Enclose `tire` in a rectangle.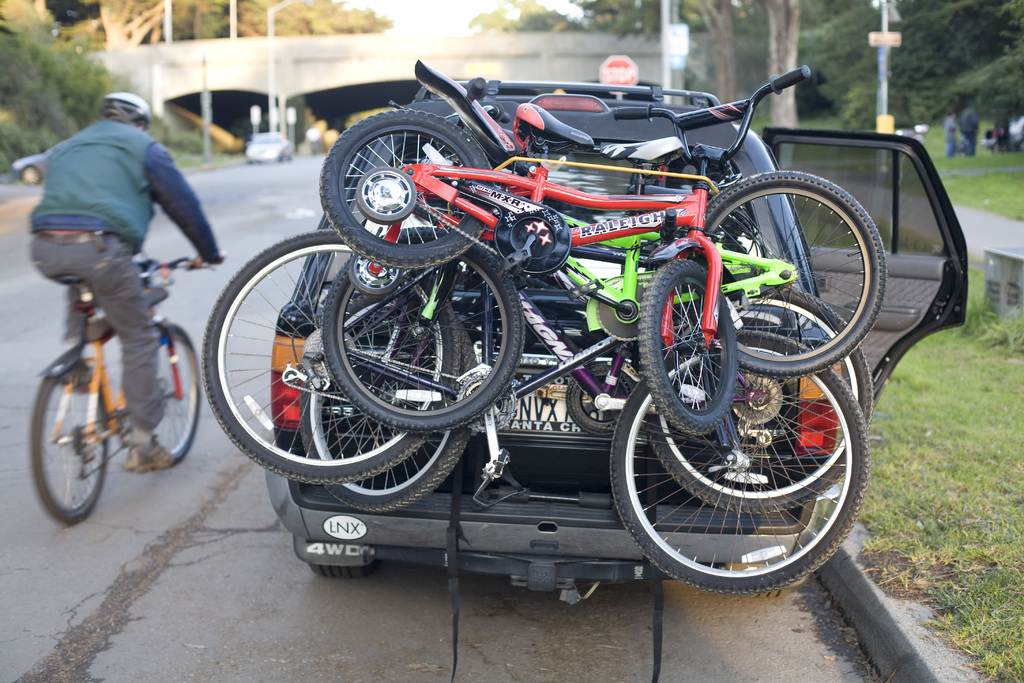
box(318, 106, 493, 272).
